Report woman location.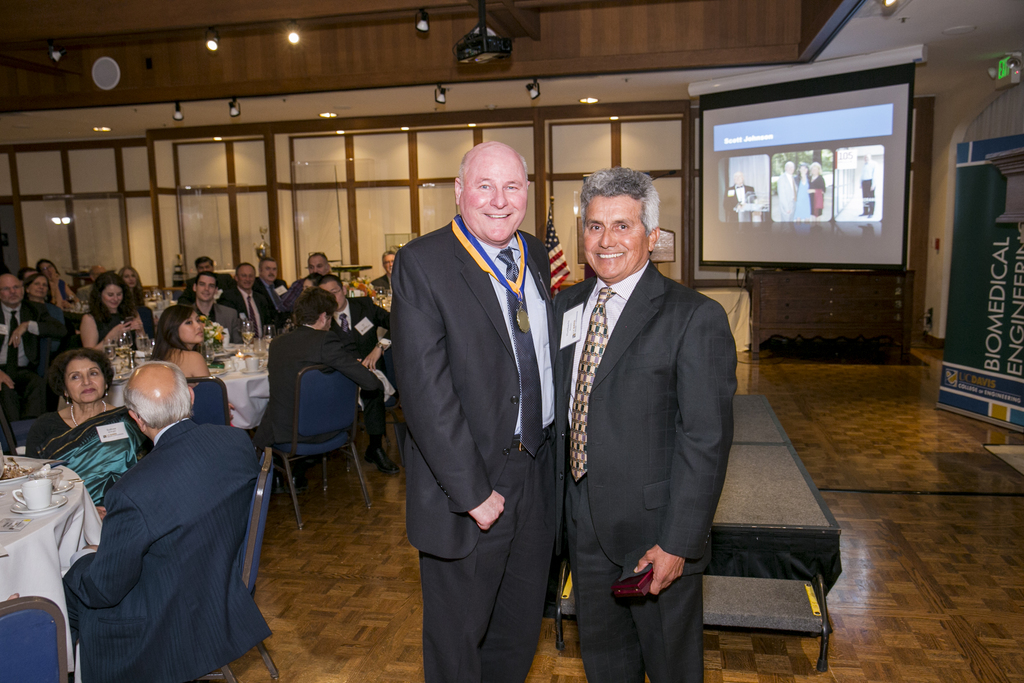
Report: (left=22, top=347, right=144, bottom=506).
